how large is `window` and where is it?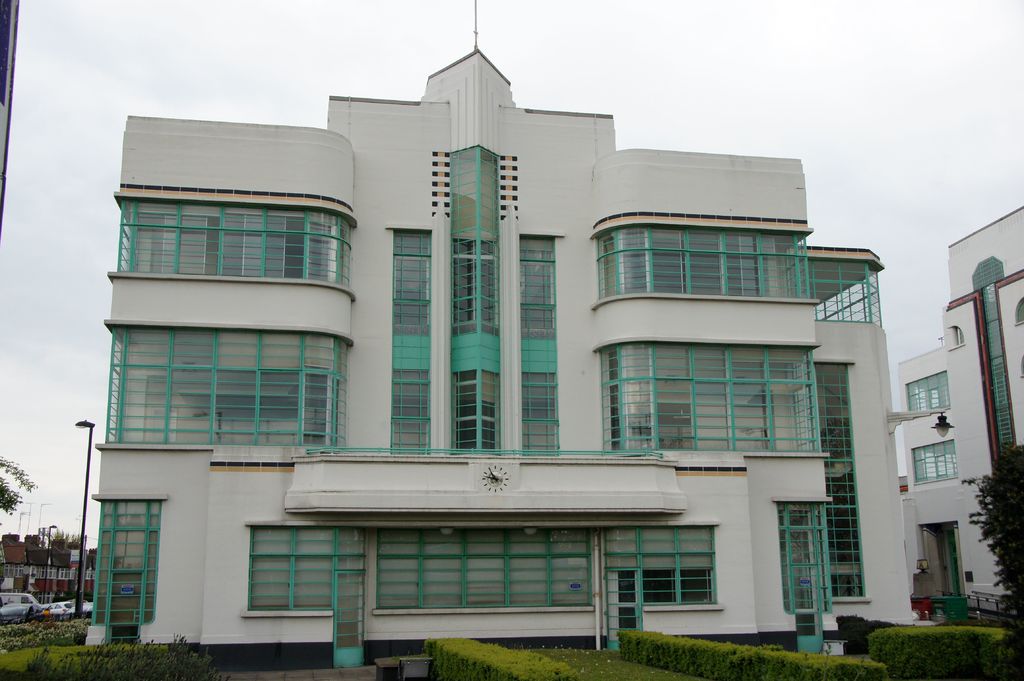
Bounding box: Rect(641, 527, 719, 605).
